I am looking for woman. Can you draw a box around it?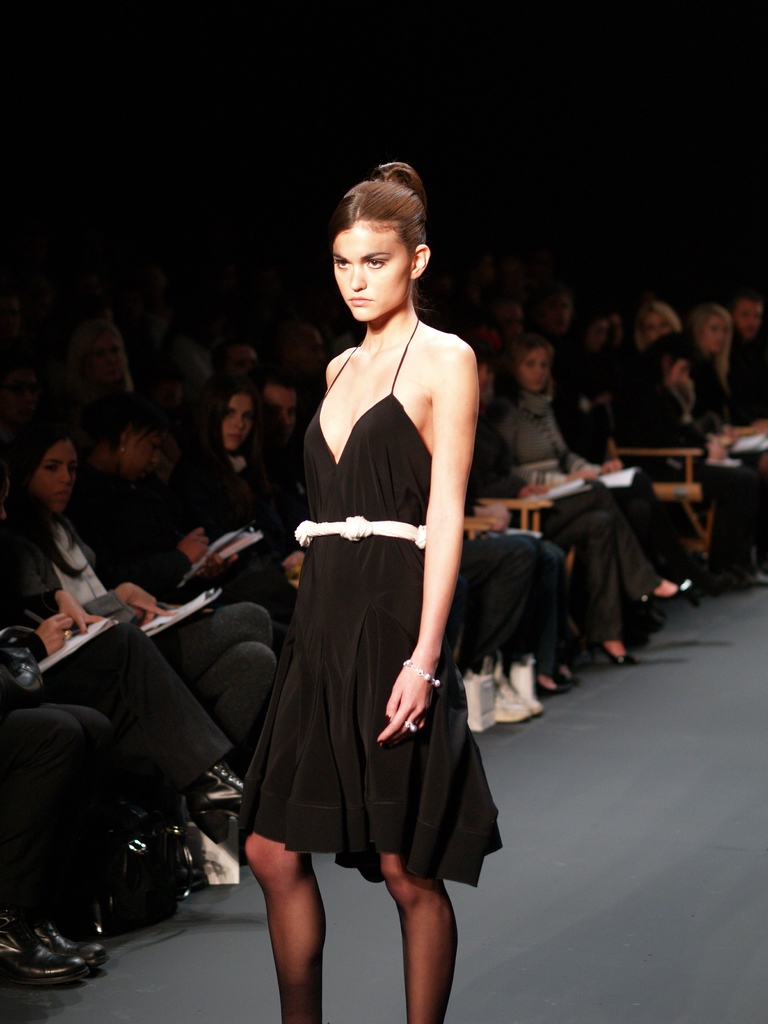
Sure, the bounding box is bbox(685, 300, 767, 591).
